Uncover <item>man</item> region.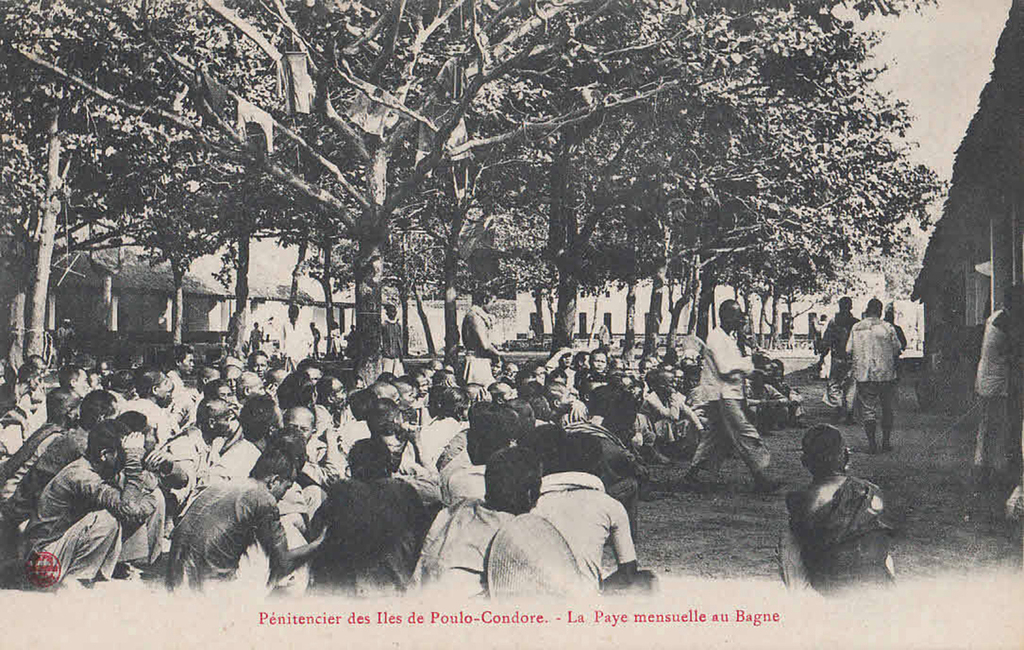
Uncovered: 460:284:505:396.
